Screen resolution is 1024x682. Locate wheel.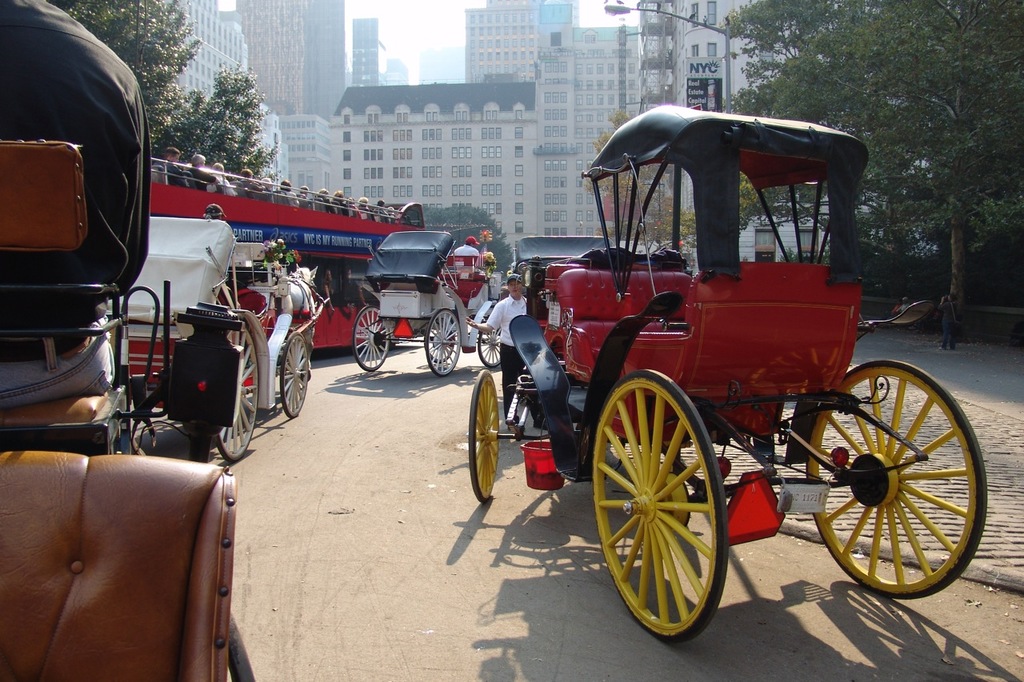
[462,369,501,504].
